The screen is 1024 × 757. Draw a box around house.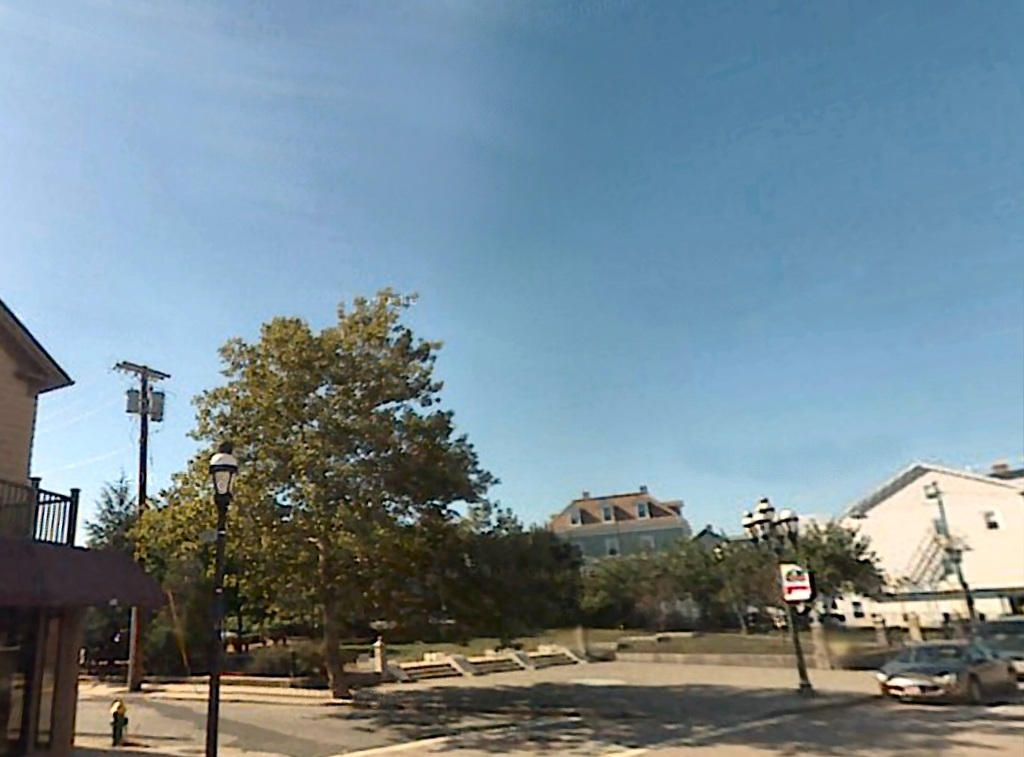
select_region(538, 477, 694, 574).
